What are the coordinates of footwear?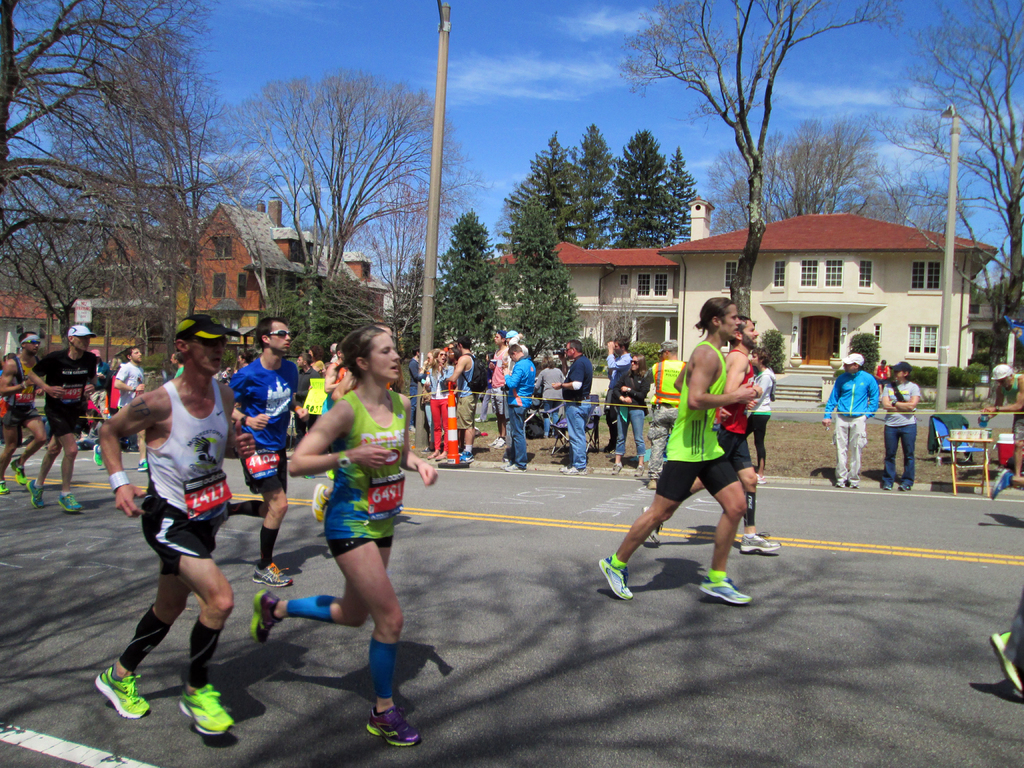
95/663/156/717.
